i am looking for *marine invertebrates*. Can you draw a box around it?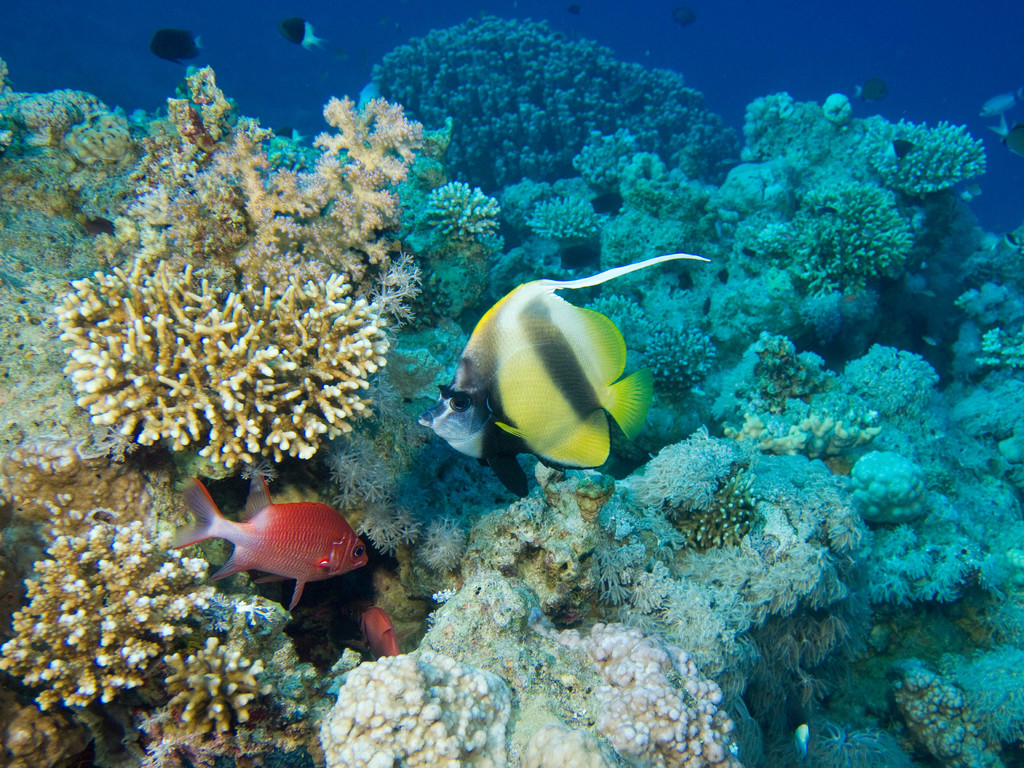
Sure, the bounding box is <box>157,632,276,742</box>.
